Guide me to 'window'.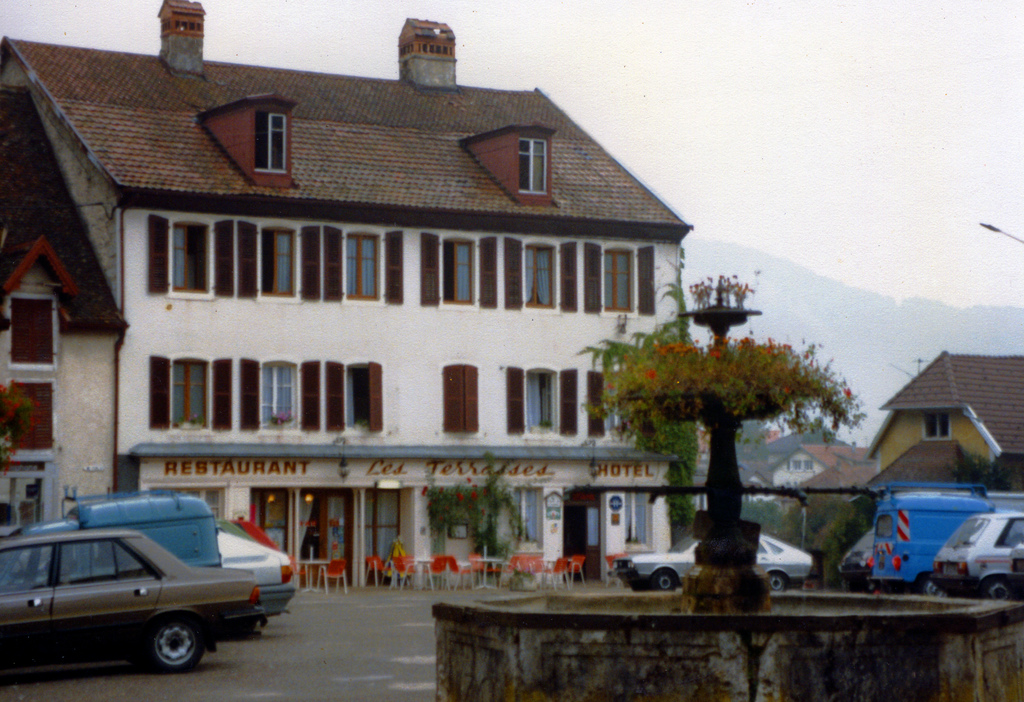
Guidance: detection(255, 220, 297, 298).
